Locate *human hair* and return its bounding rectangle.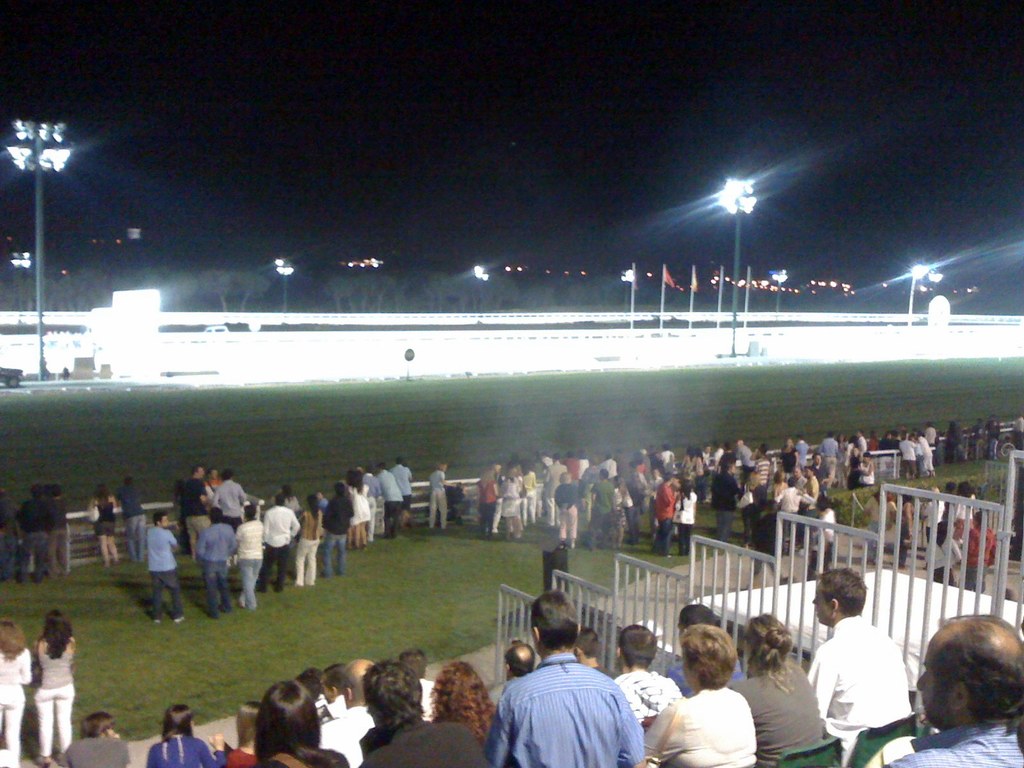
bbox=(972, 509, 982, 528).
